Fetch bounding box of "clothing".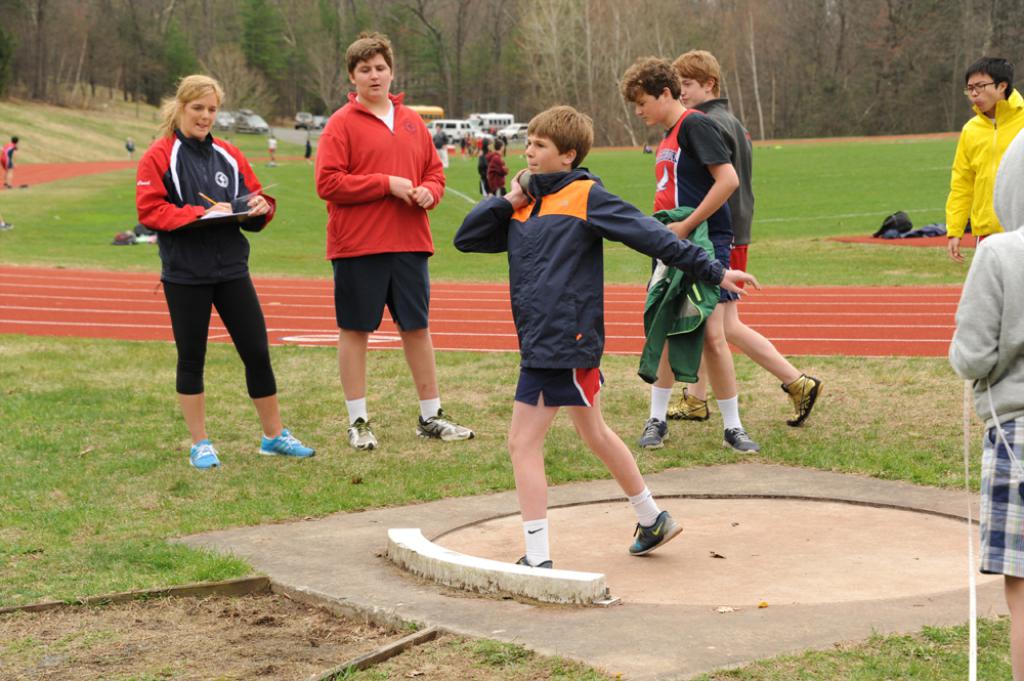
Bbox: <box>0,141,15,166</box>.
